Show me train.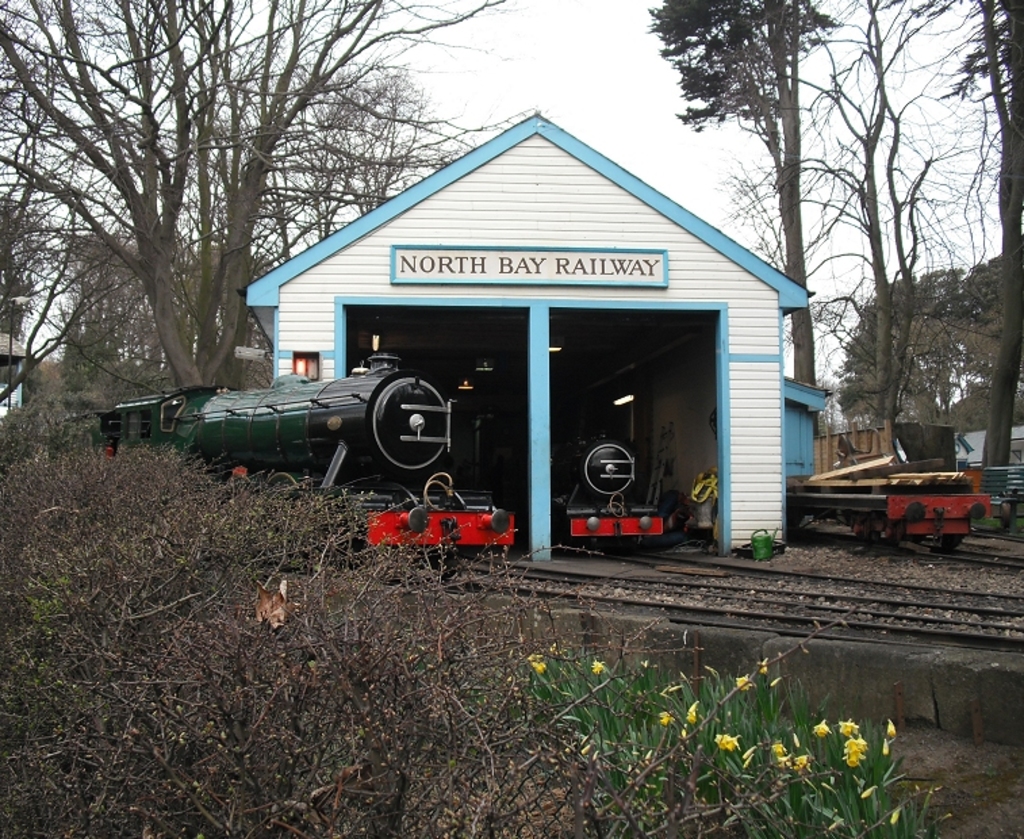
train is here: <region>553, 429, 667, 552</region>.
